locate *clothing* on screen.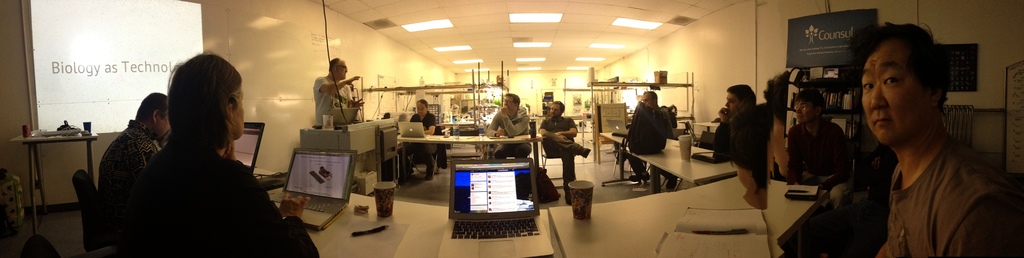
On screen at 625:109:669:188.
